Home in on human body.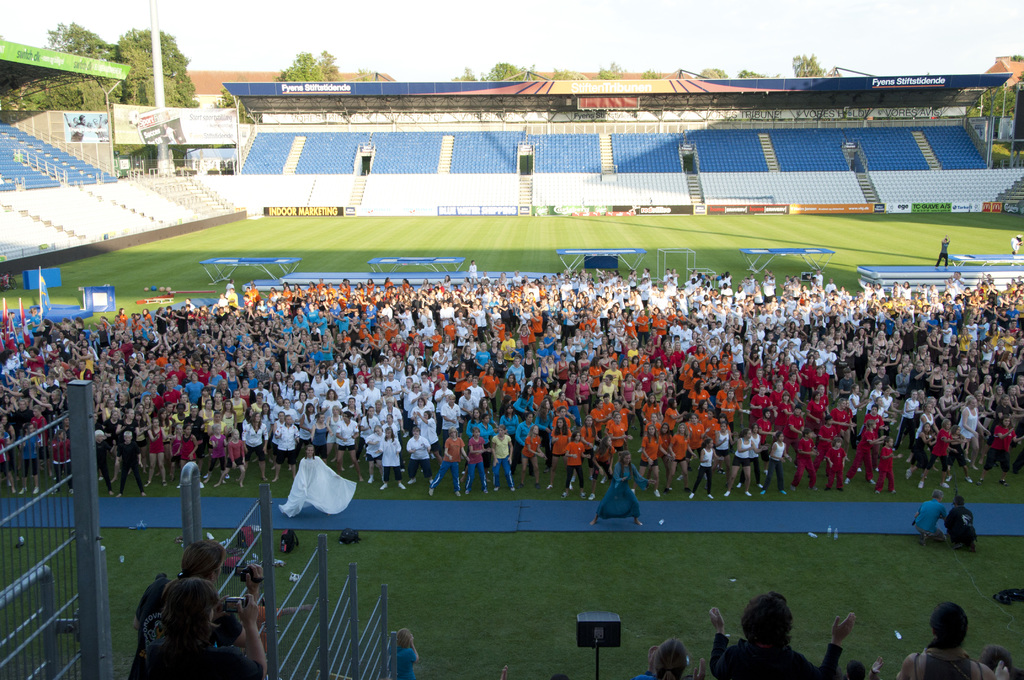
Homed in at pyautogui.locateOnScreen(13, 349, 29, 358).
